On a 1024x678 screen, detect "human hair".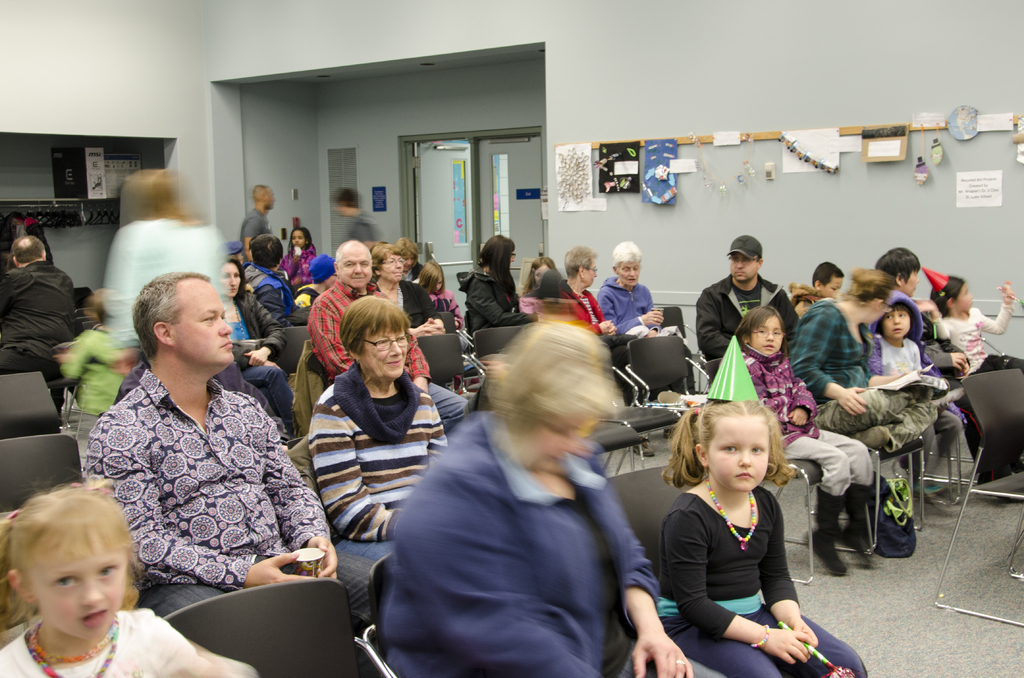
<box>811,263,842,289</box>.
